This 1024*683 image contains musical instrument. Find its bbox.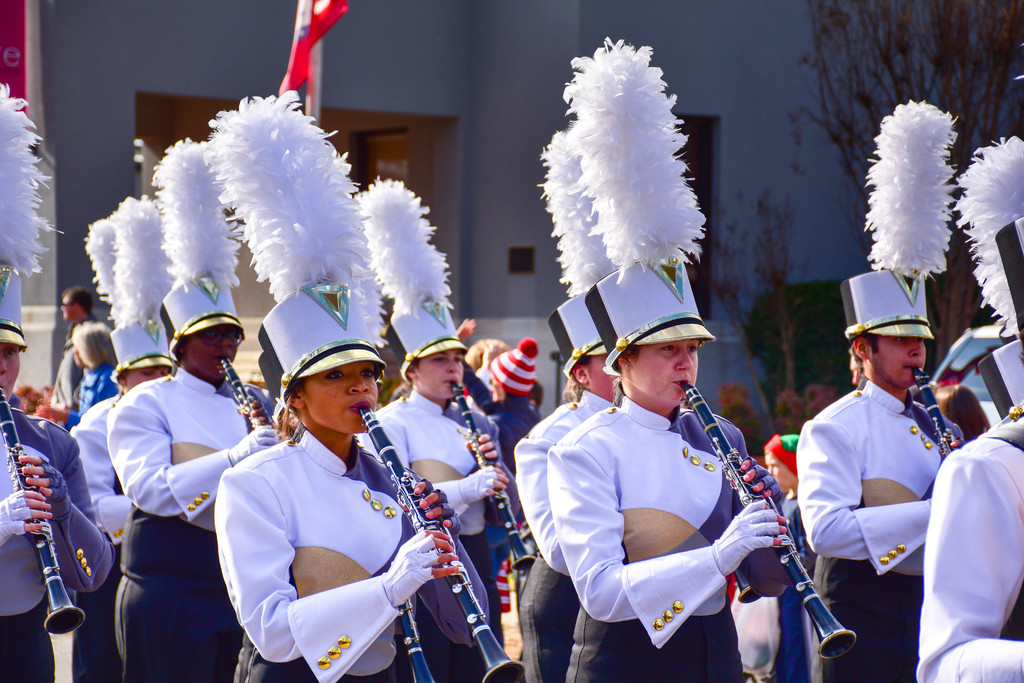
rect(444, 377, 540, 574).
